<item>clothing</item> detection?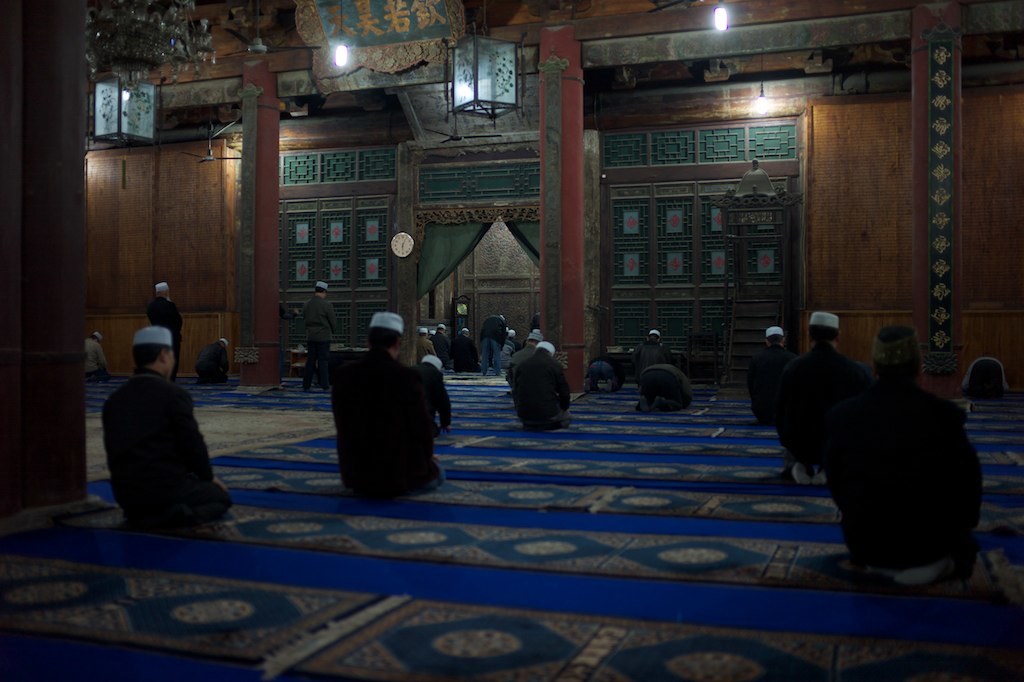
left=143, top=293, right=180, bottom=357
